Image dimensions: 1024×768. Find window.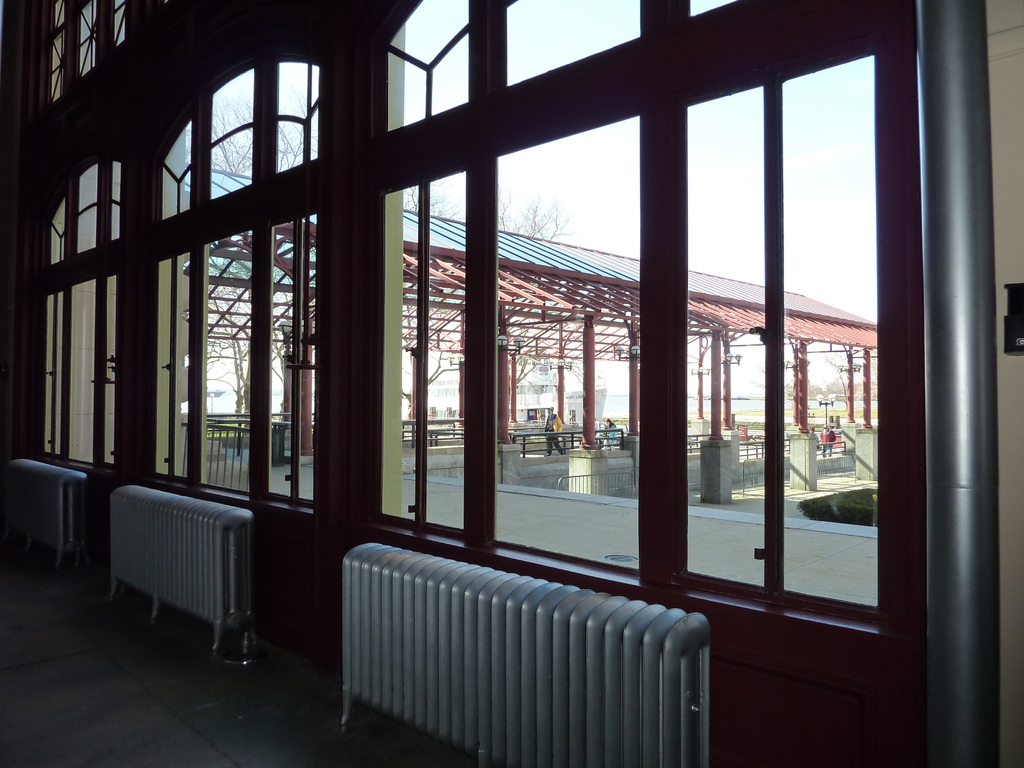
[x1=33, y1=163, x2=128, y2=452].
